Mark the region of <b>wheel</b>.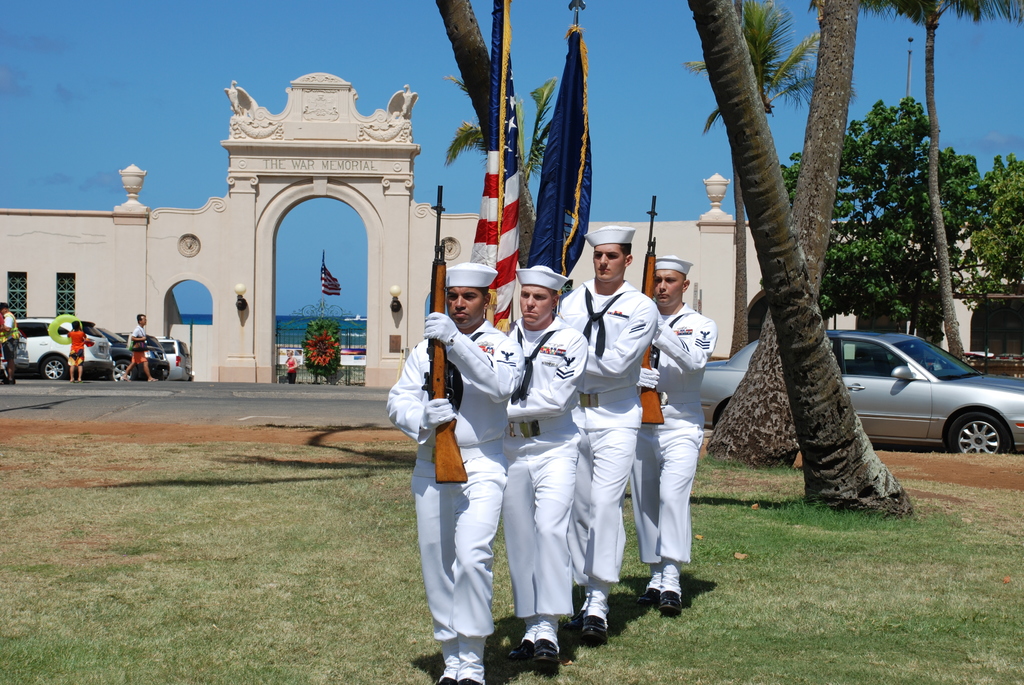
Region: [left=42, top=356, right=65, bottom=379].
